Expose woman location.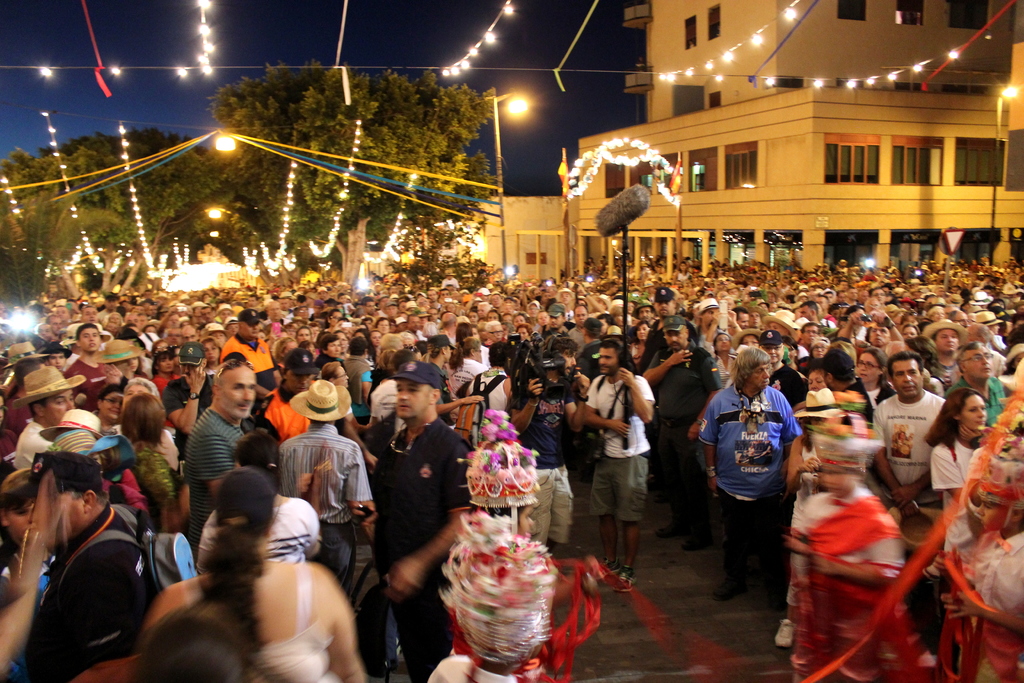
Exposed at rect(122, 395, 184, 512).
